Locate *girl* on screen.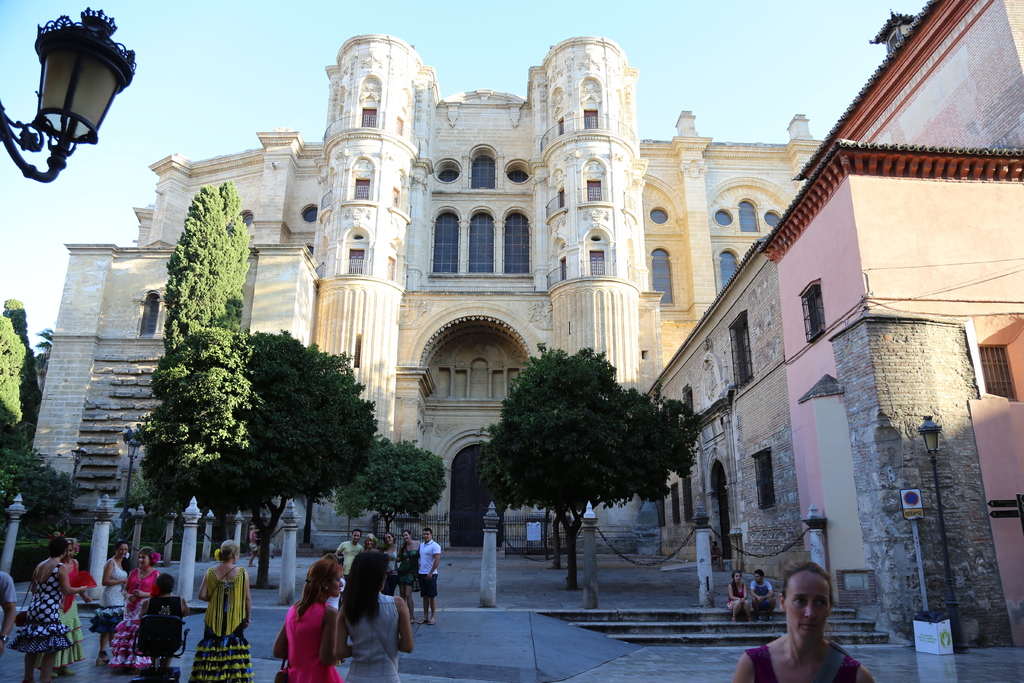
On screen at 397,529,422,625.
